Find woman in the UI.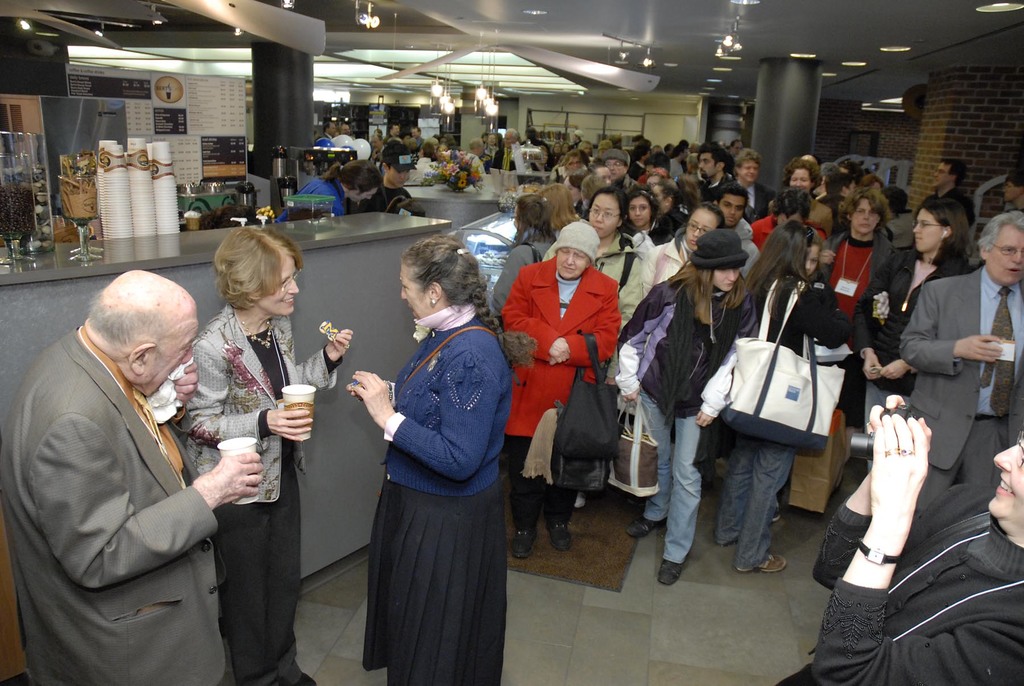
UI element at crop(616, 231, 754, 591).
